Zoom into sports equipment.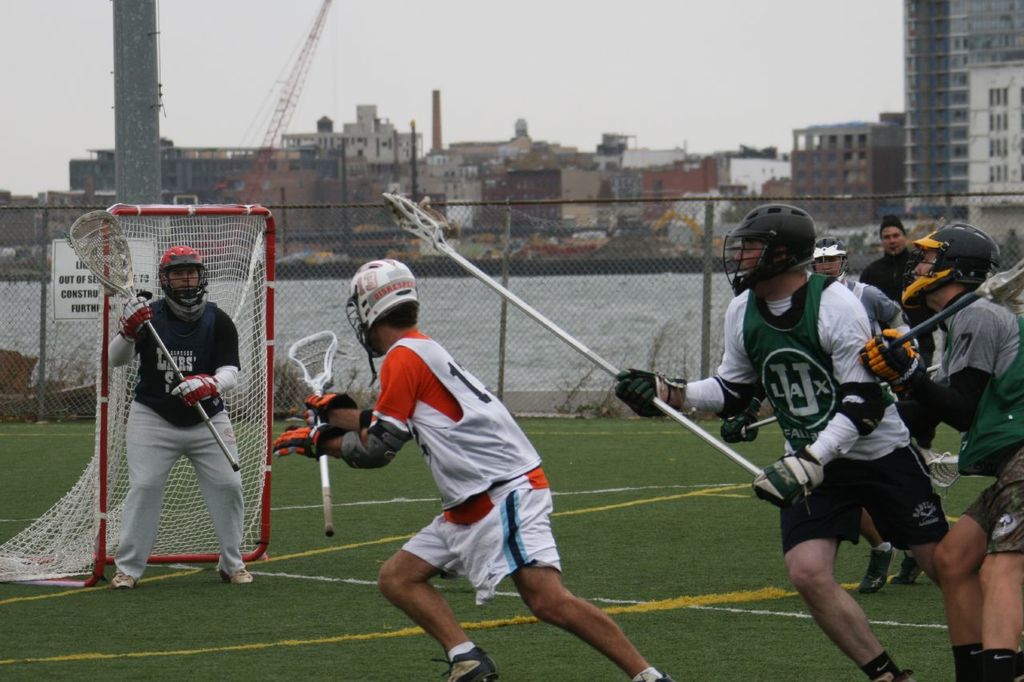
Zoom target: 0:202:274:589.
